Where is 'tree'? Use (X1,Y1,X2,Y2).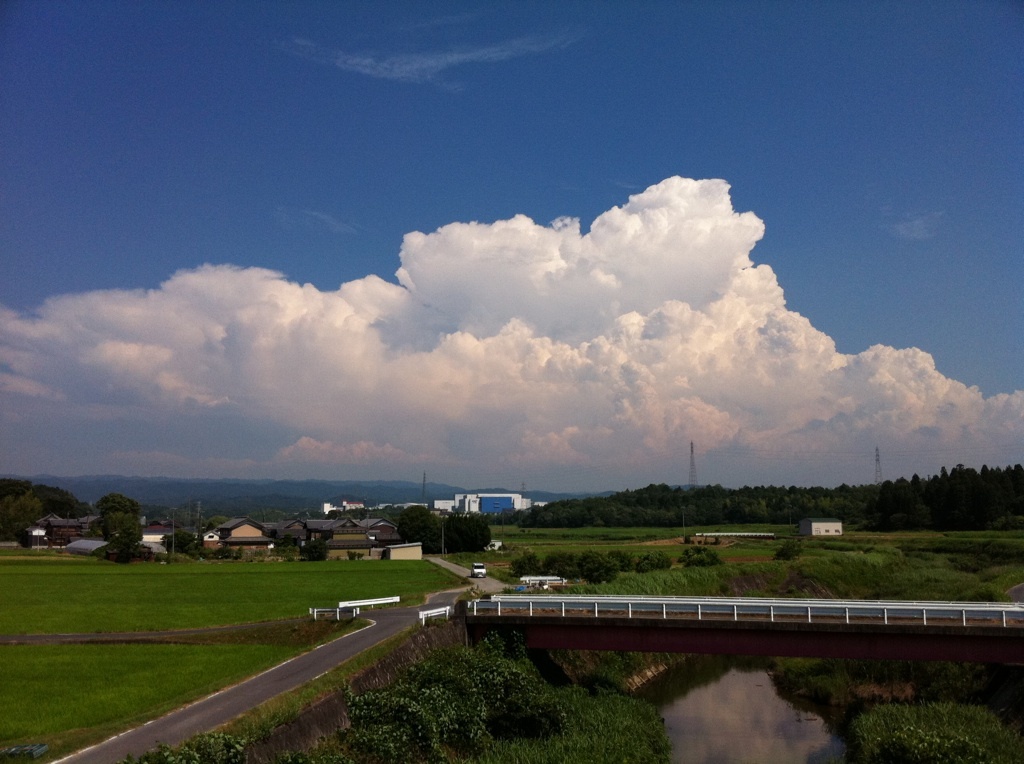
(0,486,68,541).
